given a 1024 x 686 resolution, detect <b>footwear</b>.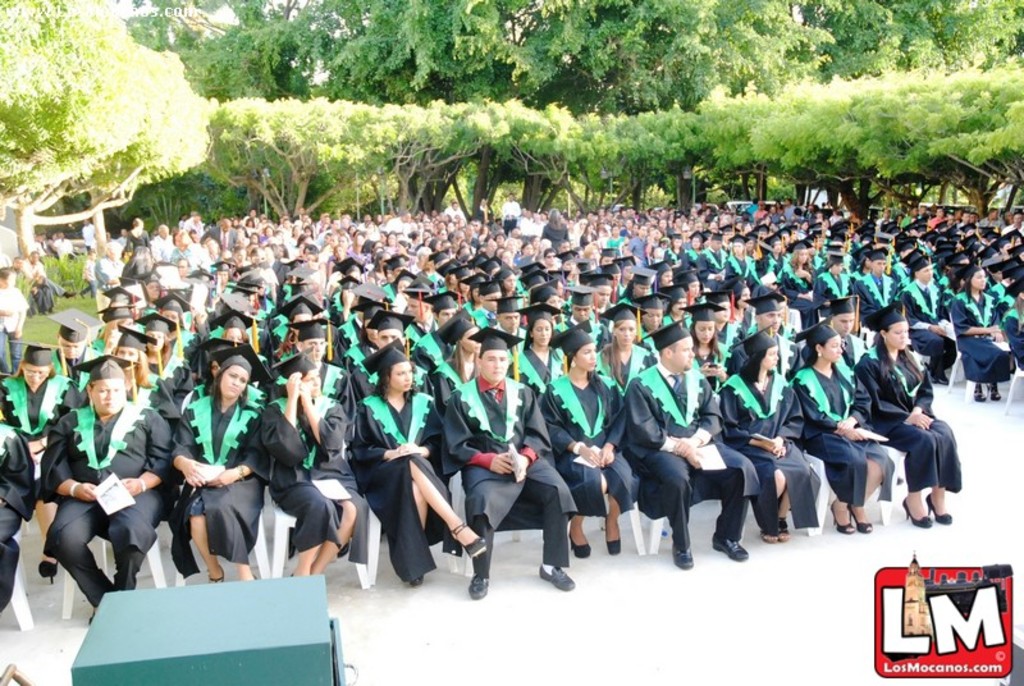
{"left": 596, "top": 534, "right": 620, "bottom": 552}.
